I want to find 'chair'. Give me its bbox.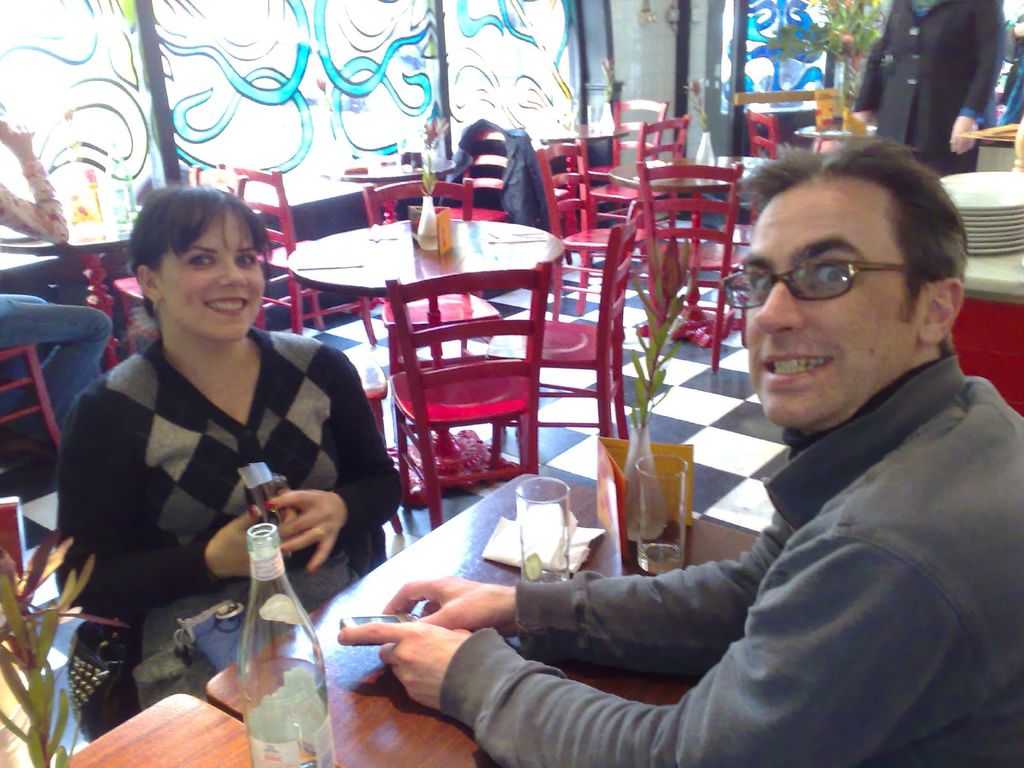
<bbox>527, 137, 606, 303</bbox>.
